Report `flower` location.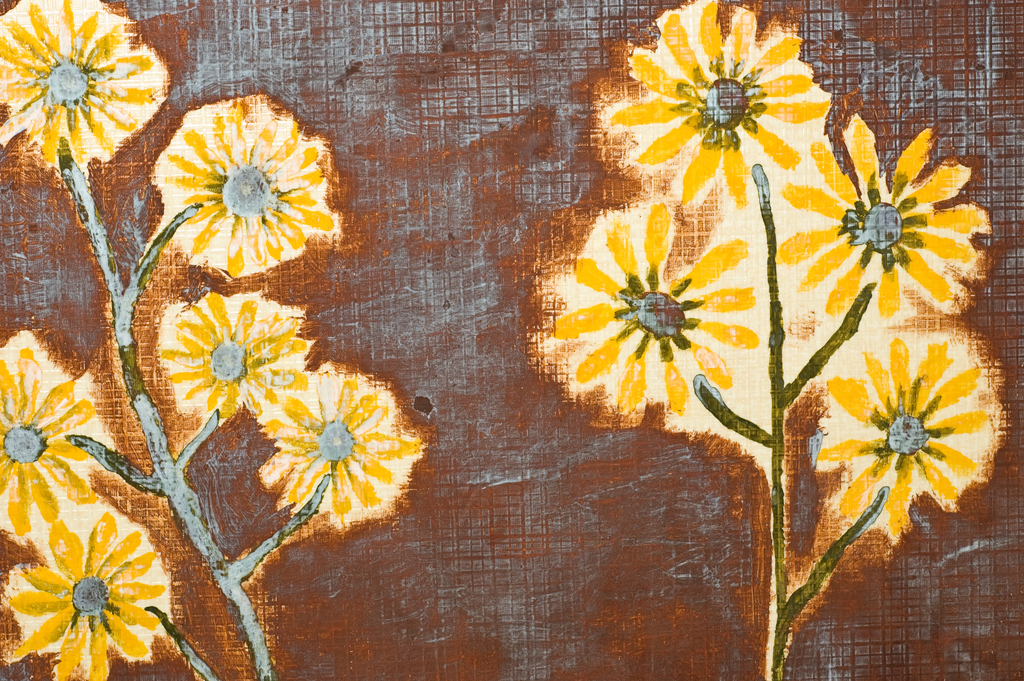
Report: bbox(821, 329, 1000, 513).
